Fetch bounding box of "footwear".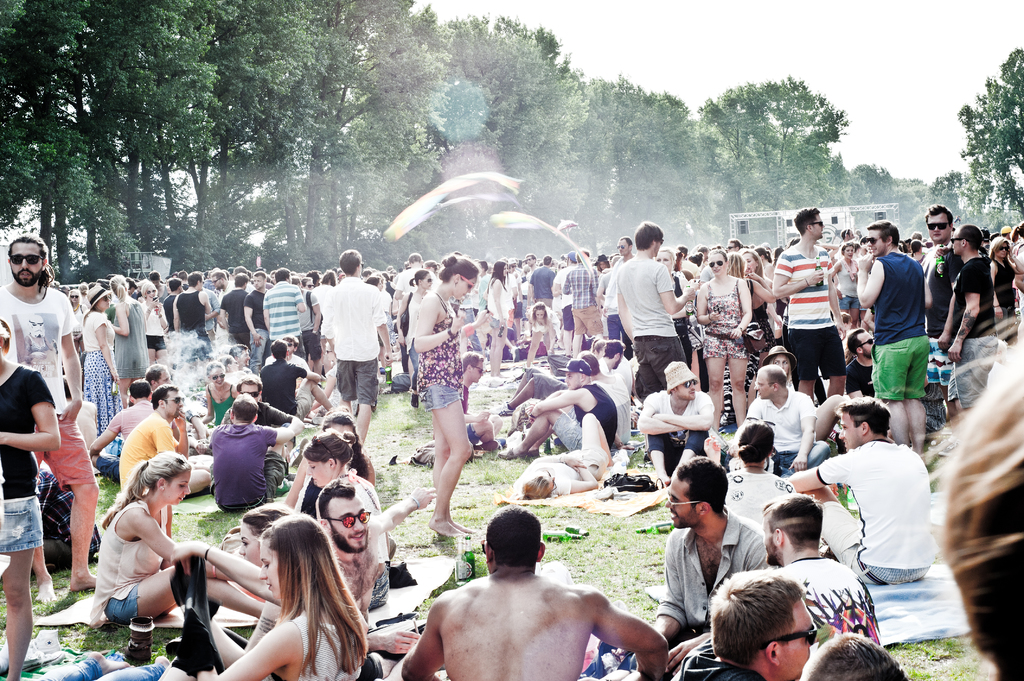
Bbox: (x1=21, y1=651, x2=63, y2=672).
